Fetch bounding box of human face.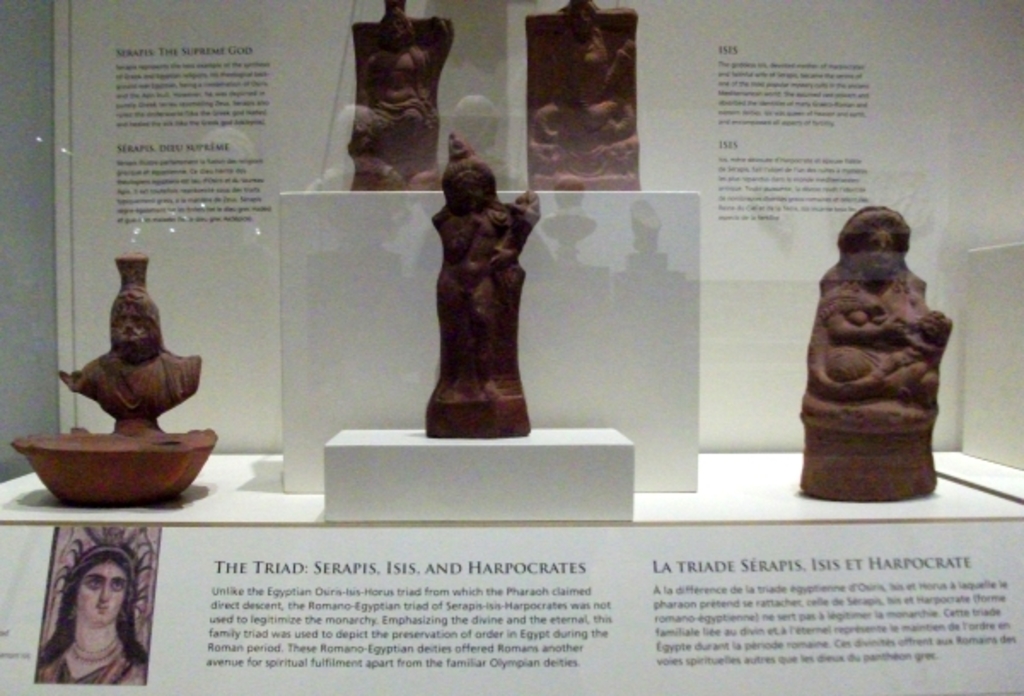
Bbox: x1=72, y1=565, x2=119, y2=636.
